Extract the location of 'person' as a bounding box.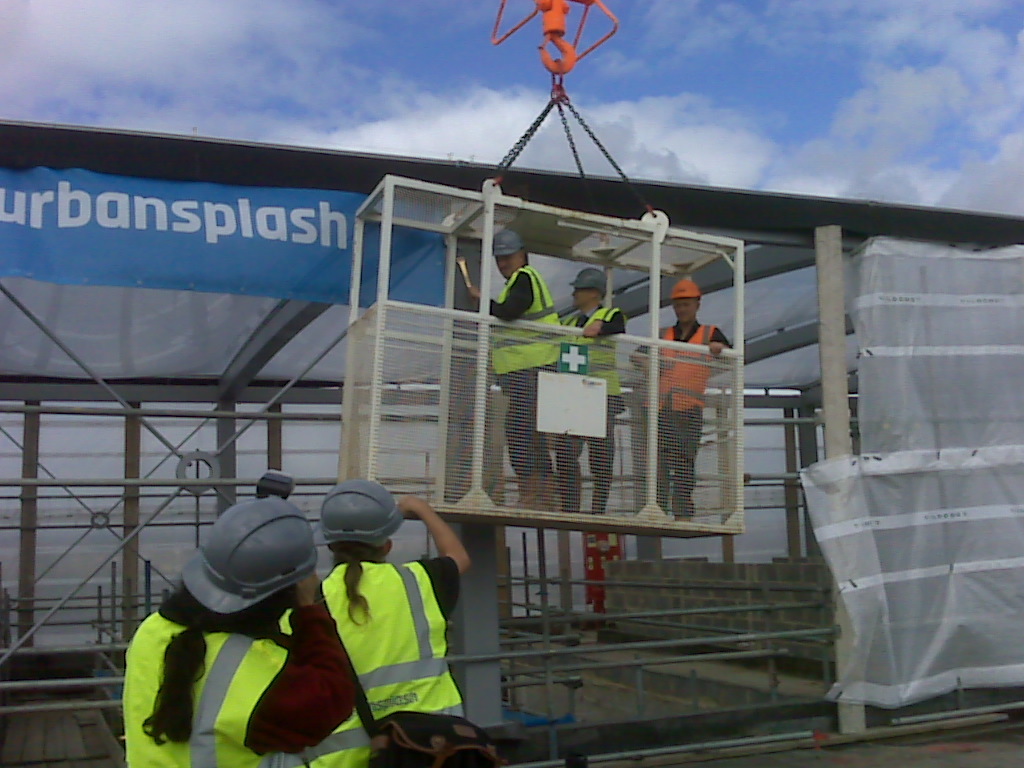
BBox(555, 261, 627, 515).
